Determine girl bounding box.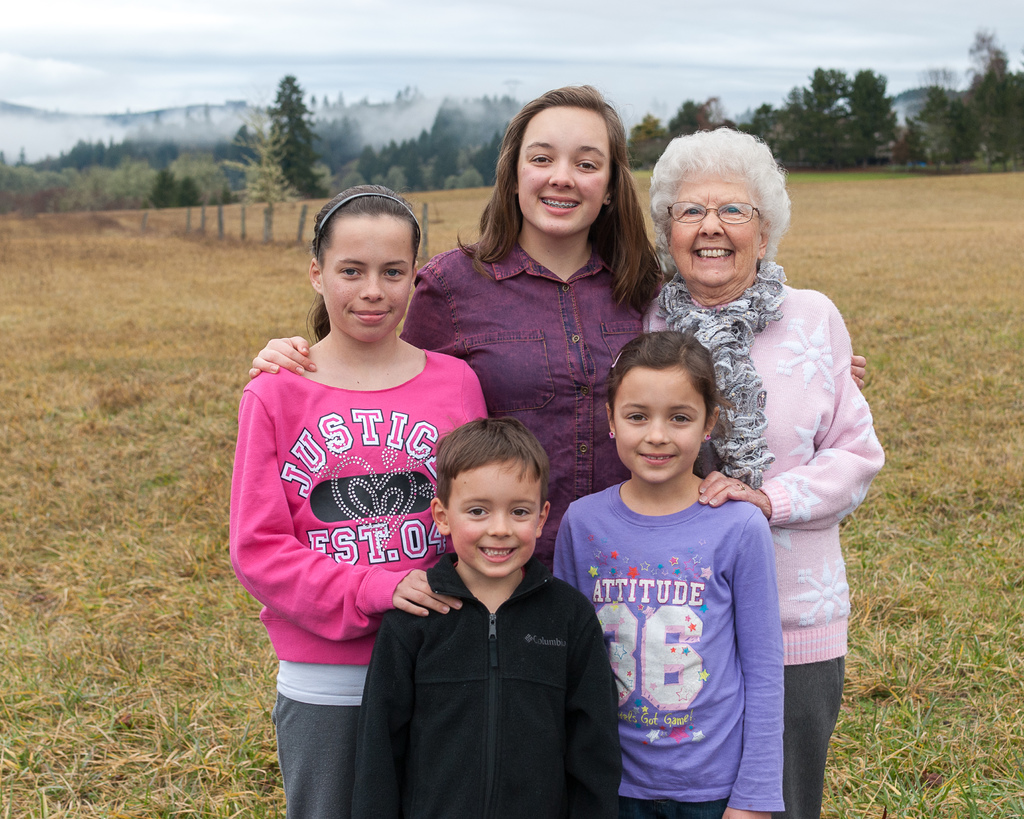
Determined: Rect(221, 178, 490, 817).
